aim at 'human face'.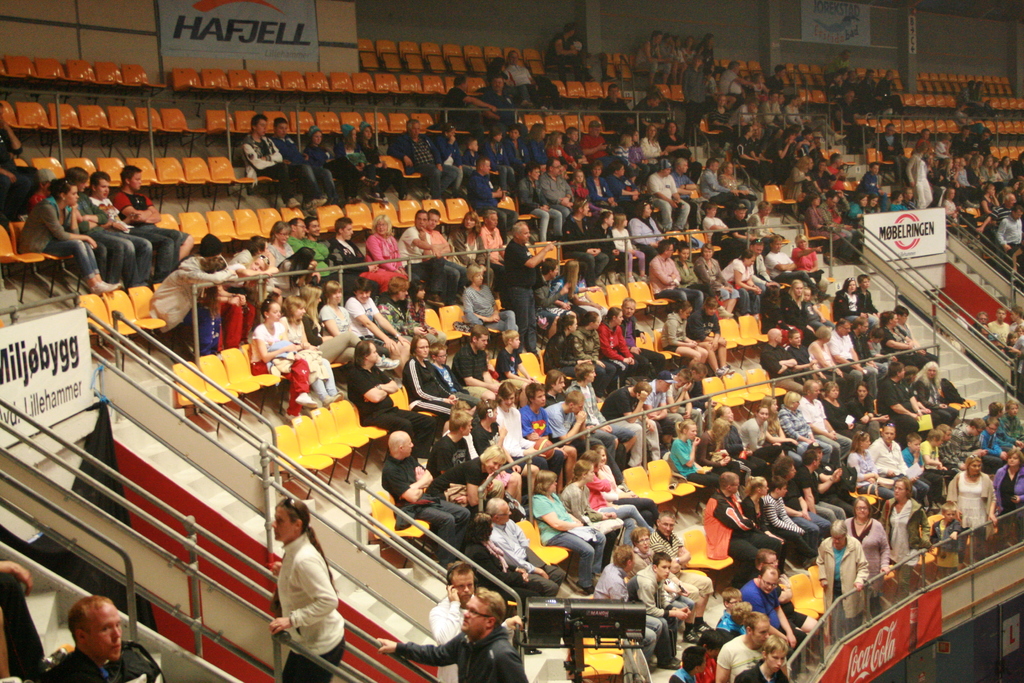
Aimed at box(459, 595, 488, 635).
